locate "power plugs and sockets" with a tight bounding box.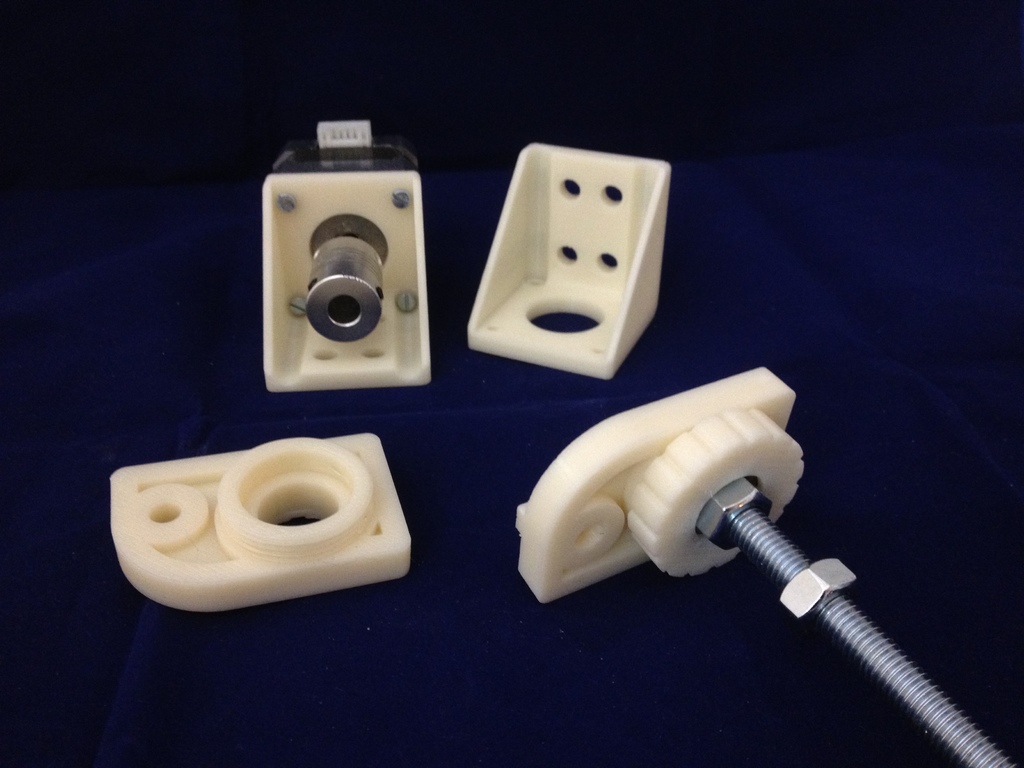
{"x1": 110, "y1": 431, "x2": 413, "y2": 617}.
